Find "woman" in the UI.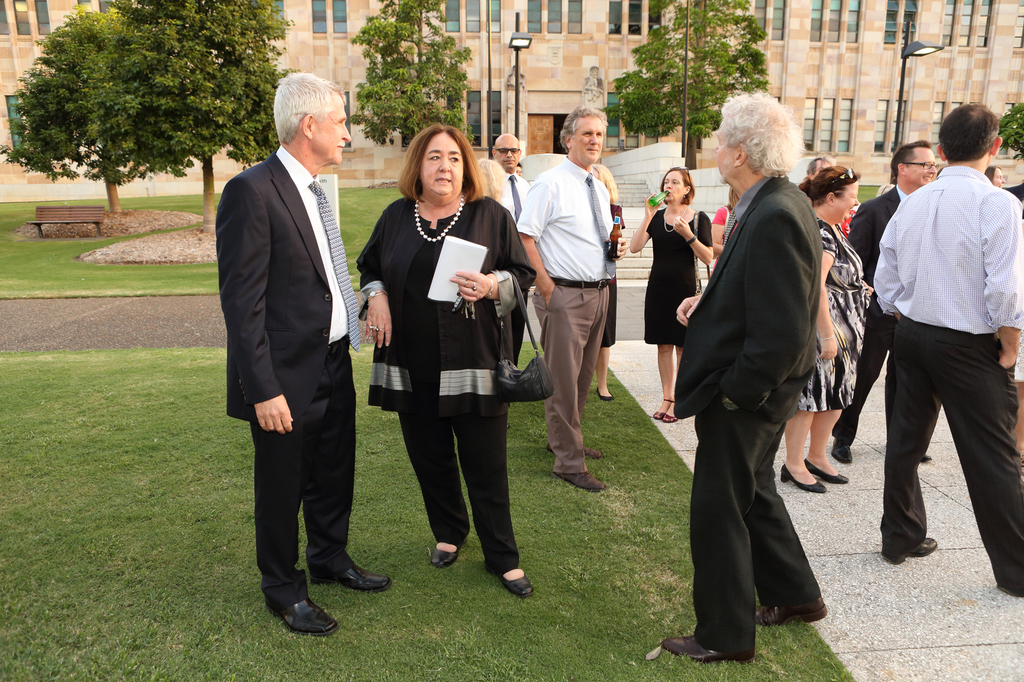
UI element at locate(625, 173, 710, 415).
